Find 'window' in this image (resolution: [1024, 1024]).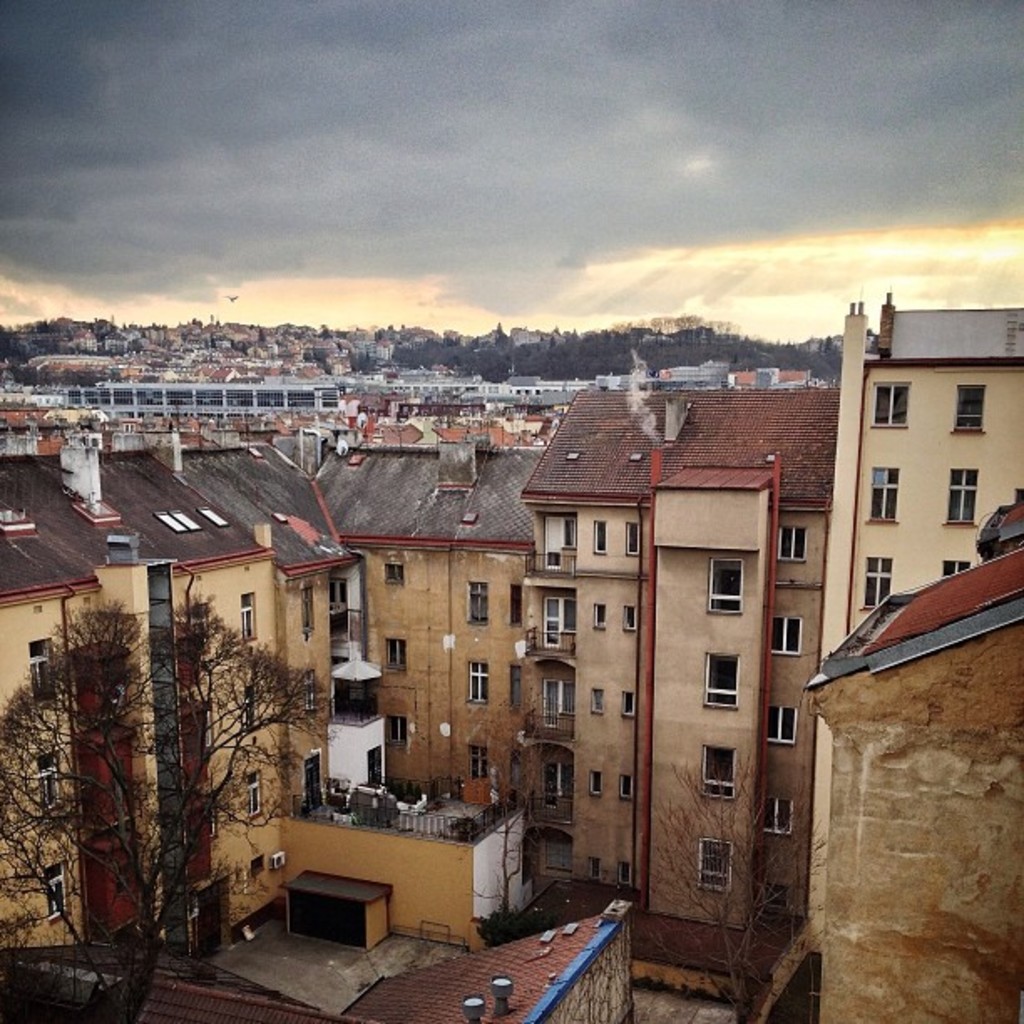
l=462, t=743, r=494, b=785.
